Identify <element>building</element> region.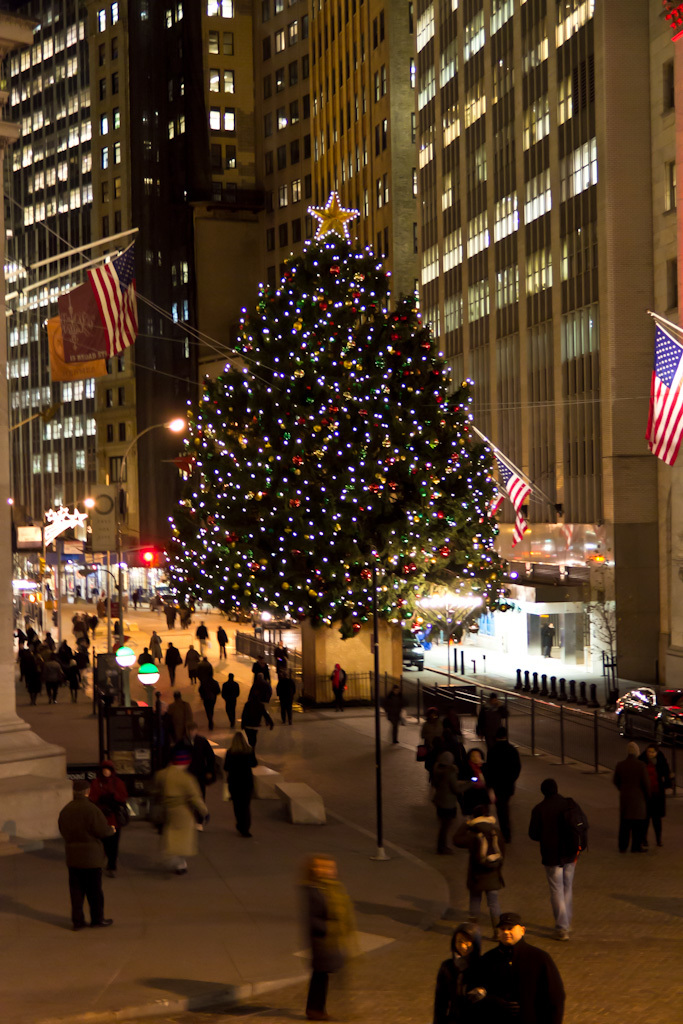
Region: rect(0, 352, 97, 867).
